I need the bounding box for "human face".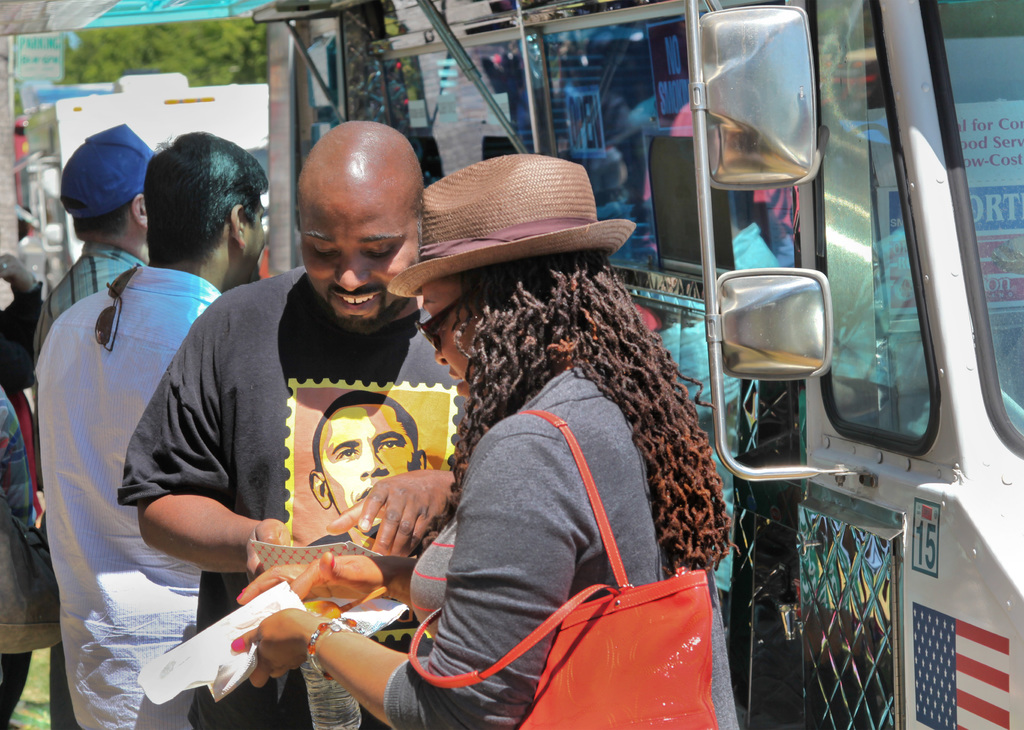
Here it is: <bbox>425, 291, 477, 397</bbox>.
